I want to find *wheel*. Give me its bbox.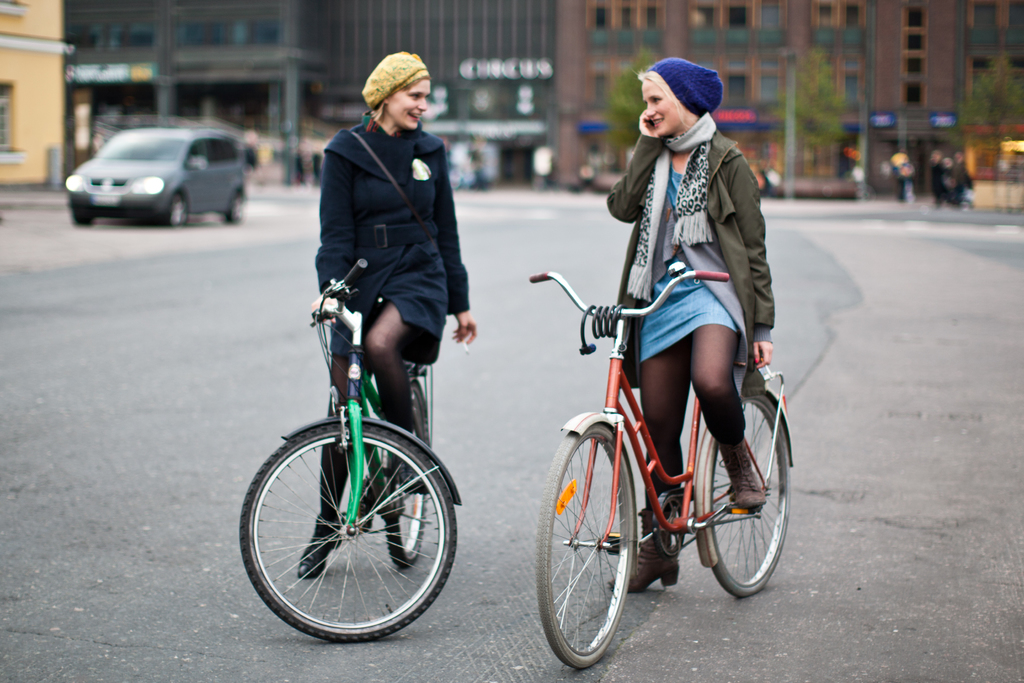
detection(259, 387, 444, 639).
